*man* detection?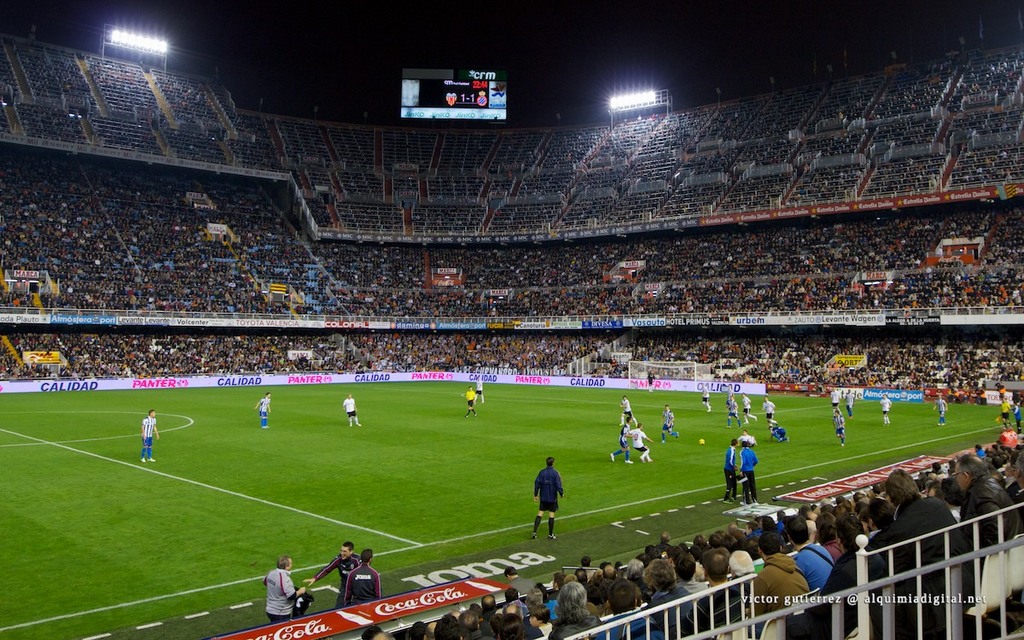
(left=951, top=455, right=1020, bottom=587)
